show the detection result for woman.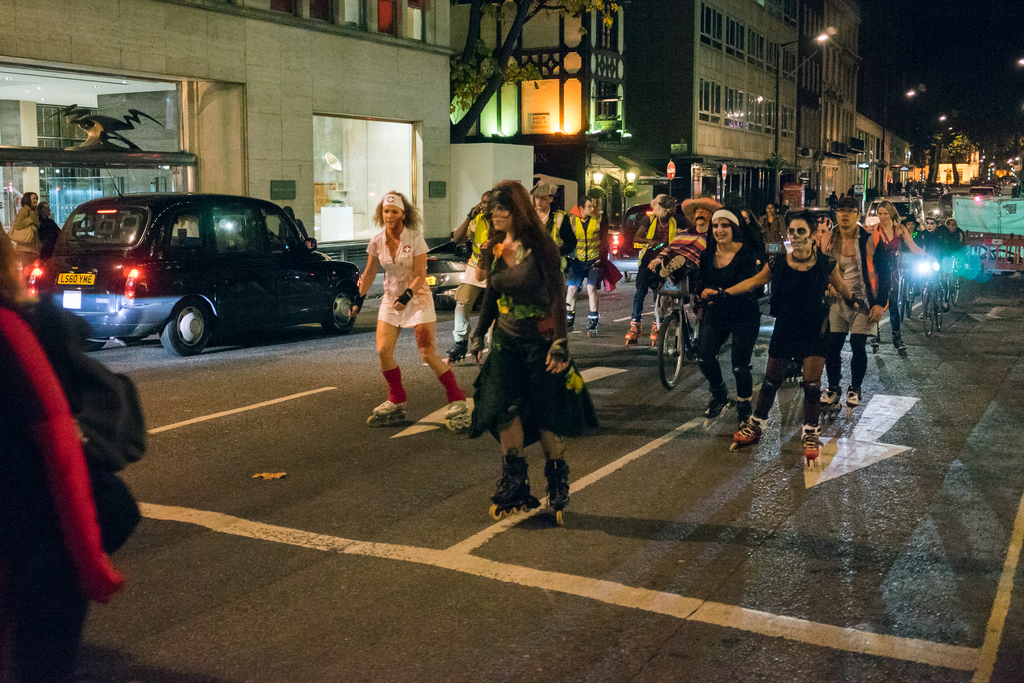
pyautogui.locateOnScreen(562, 192, 609, 334).
